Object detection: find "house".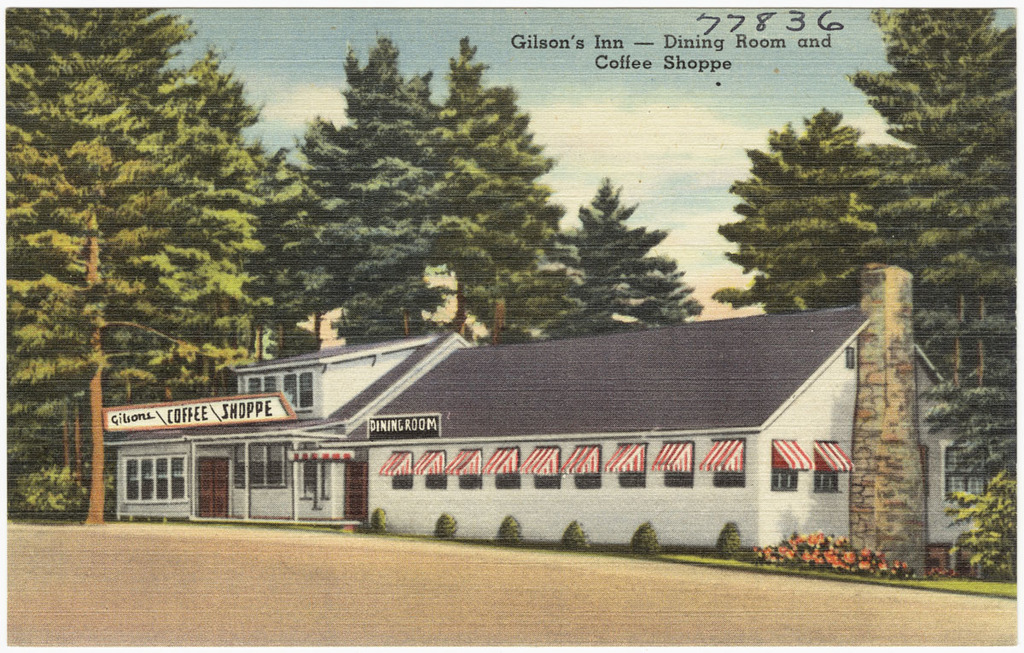
region(102, 330, 470, 529).
